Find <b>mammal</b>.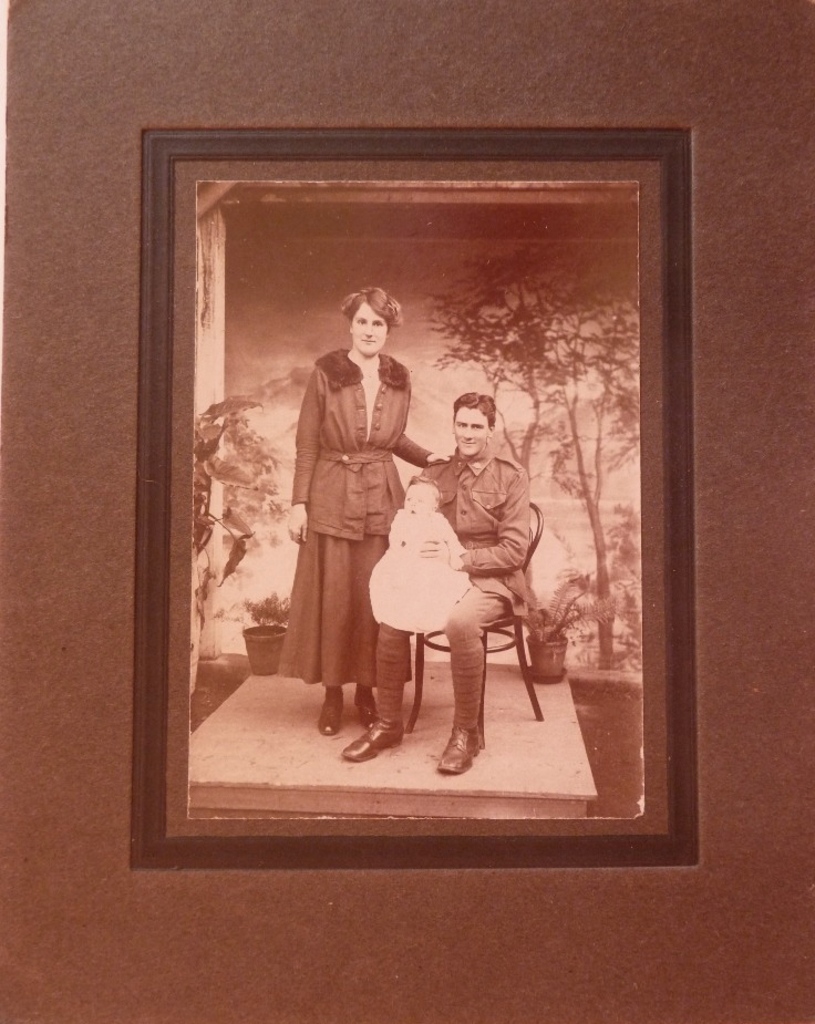
[374,410,555,794].
